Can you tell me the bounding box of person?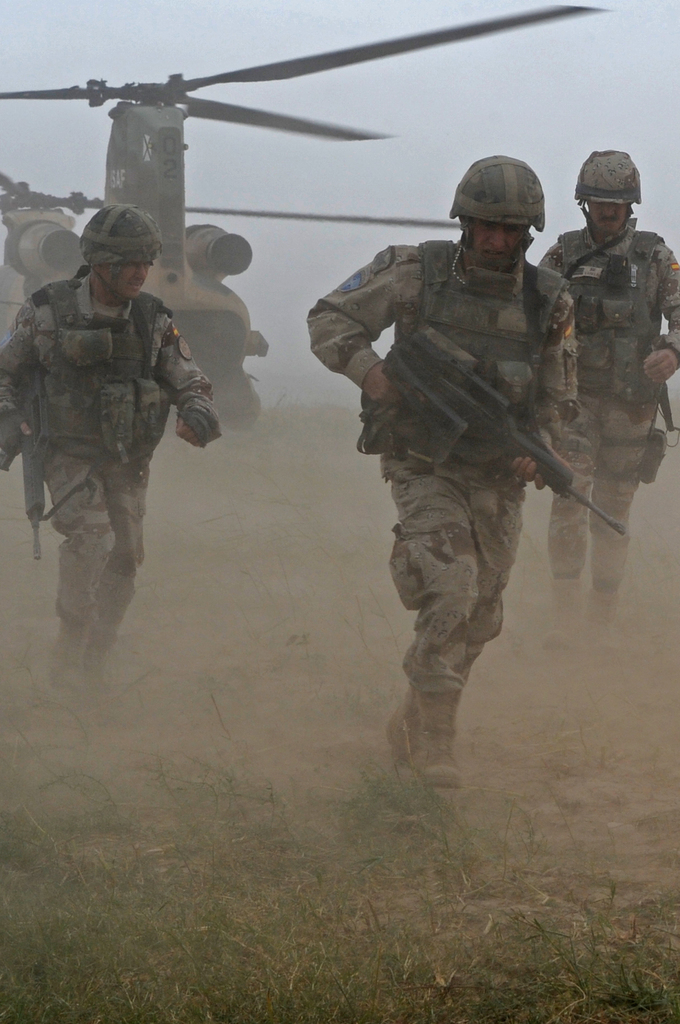
pyautogui.locateOnScreen(531, 152, 679, 669).
